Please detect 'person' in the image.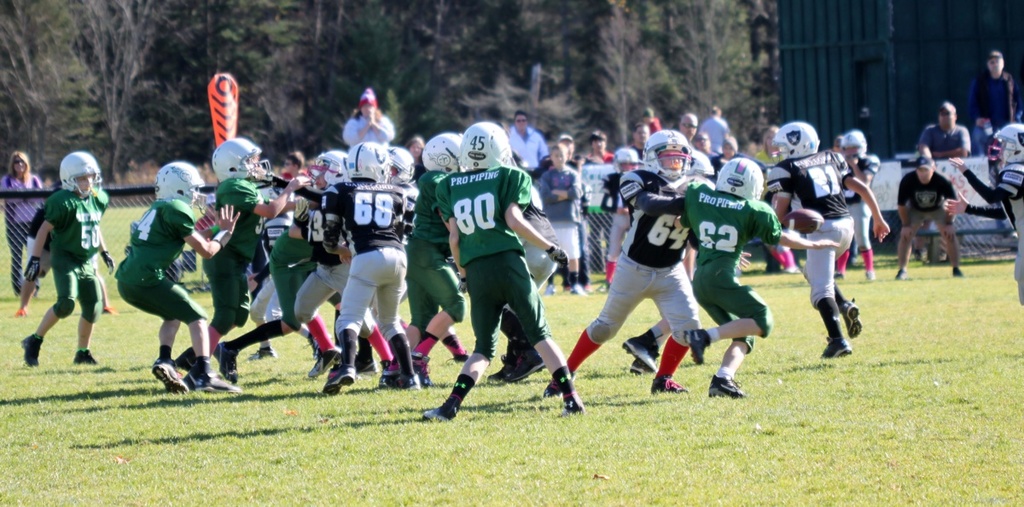
bbox=[631, 120, 650, 159].
